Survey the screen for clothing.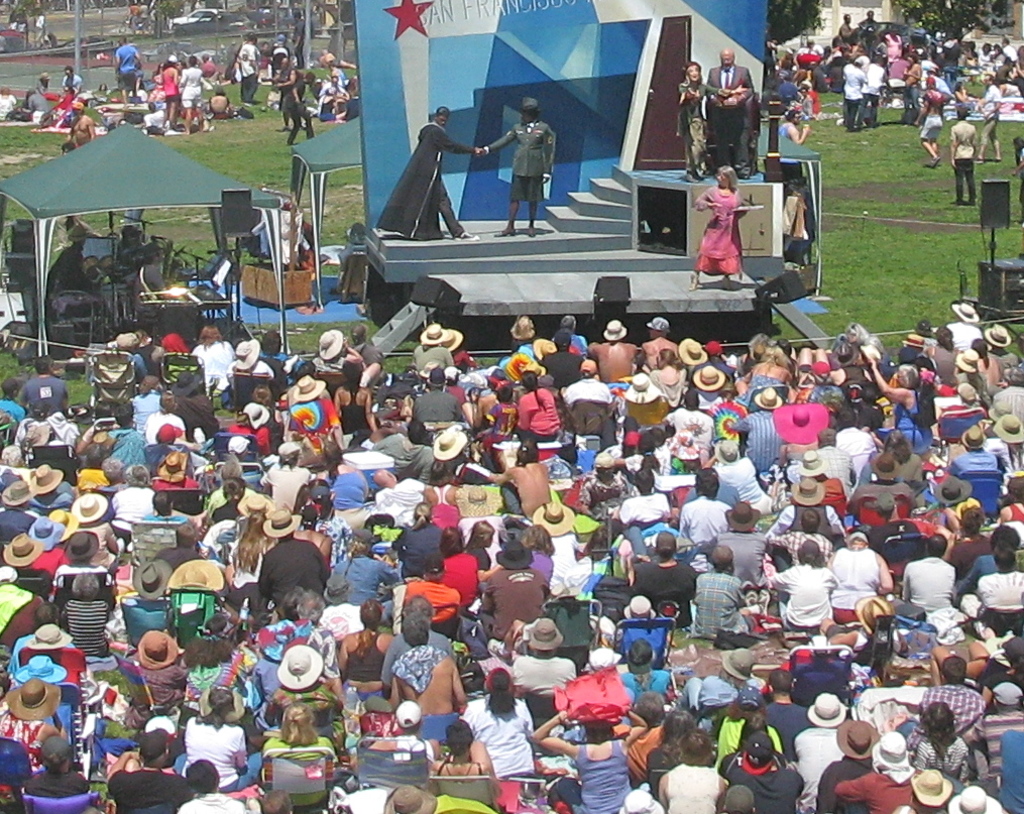
Survey found: bbox(24, 91, 52, 122).
